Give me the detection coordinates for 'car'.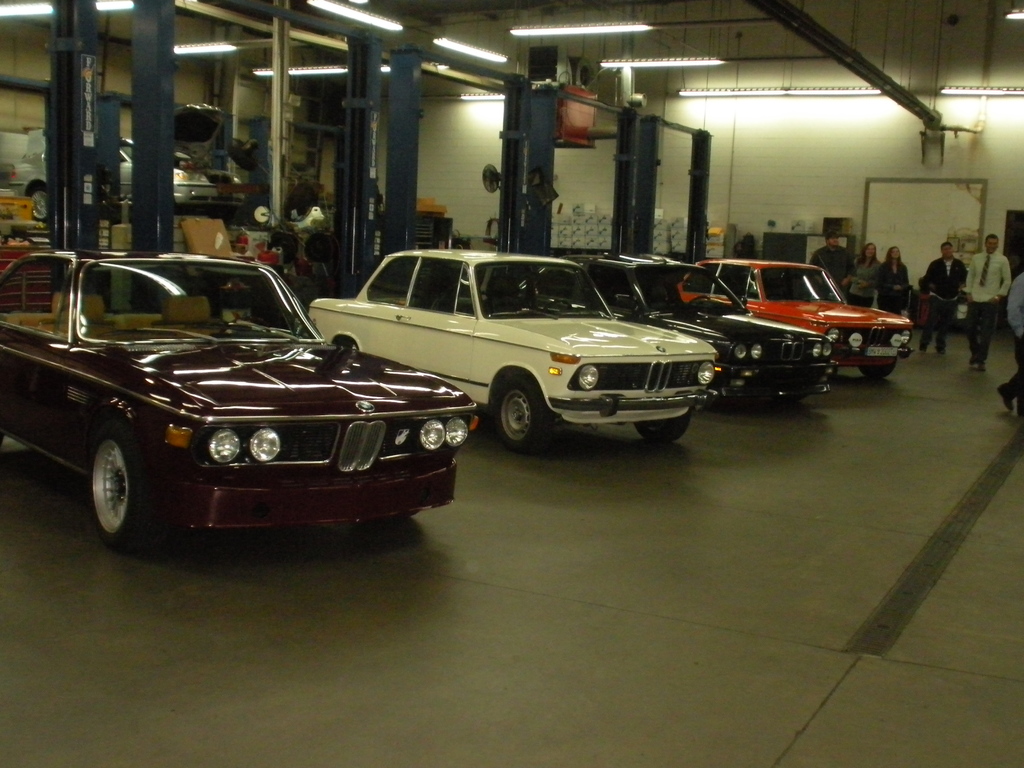
[x1=507, y1=246, x2=842, y2=412].
